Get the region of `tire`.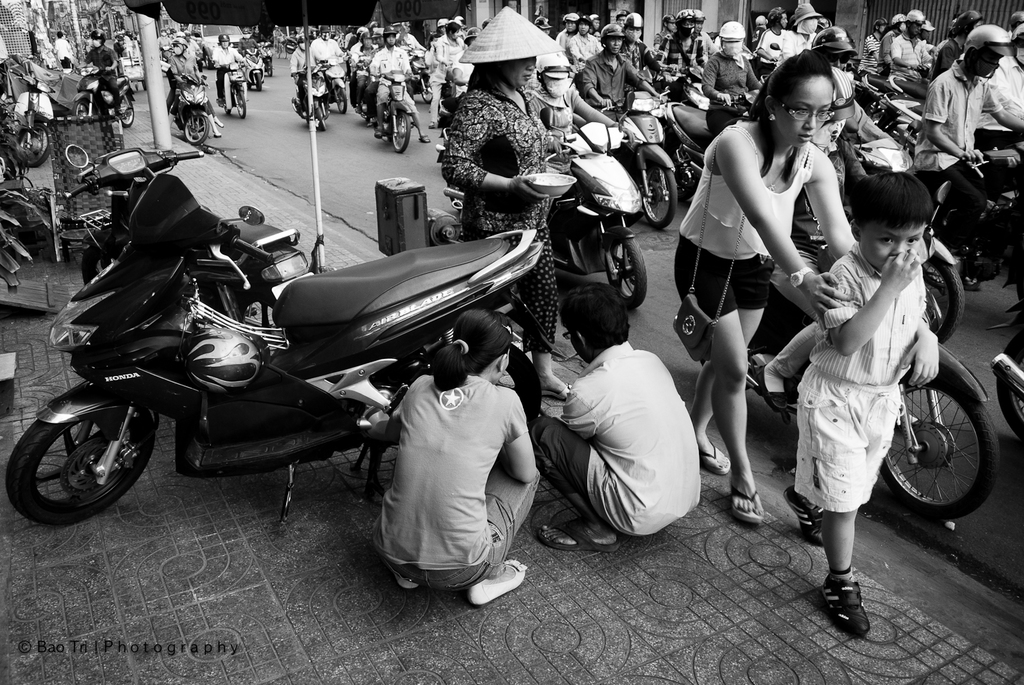
x1=915 y1=244 x2=970 y2=351.
